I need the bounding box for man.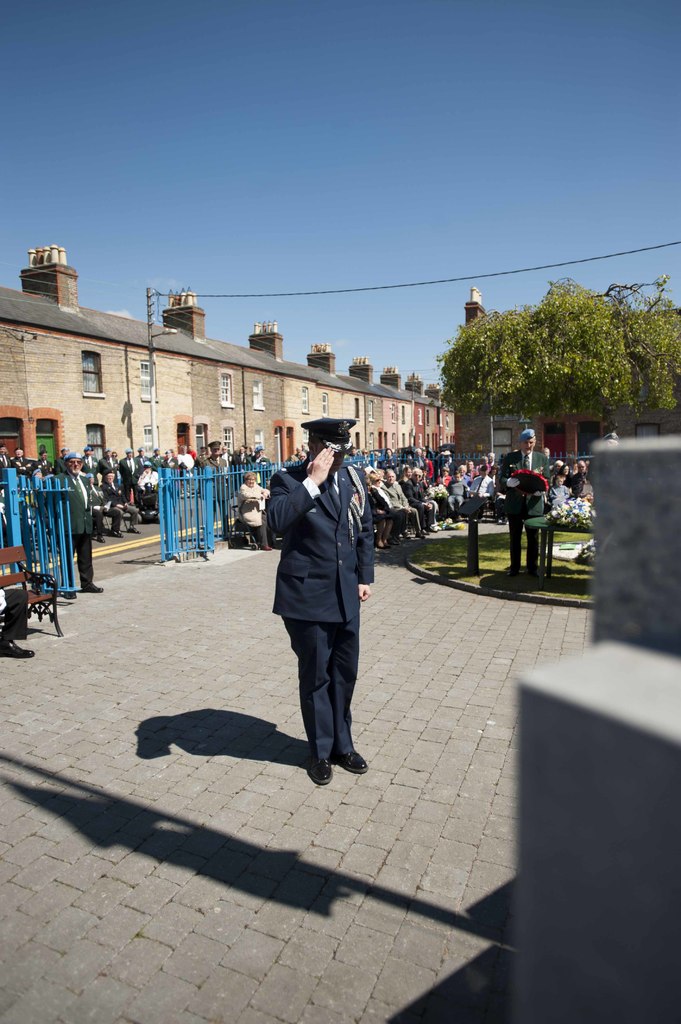
Here it is: crop(499, 420, 562, 580).
